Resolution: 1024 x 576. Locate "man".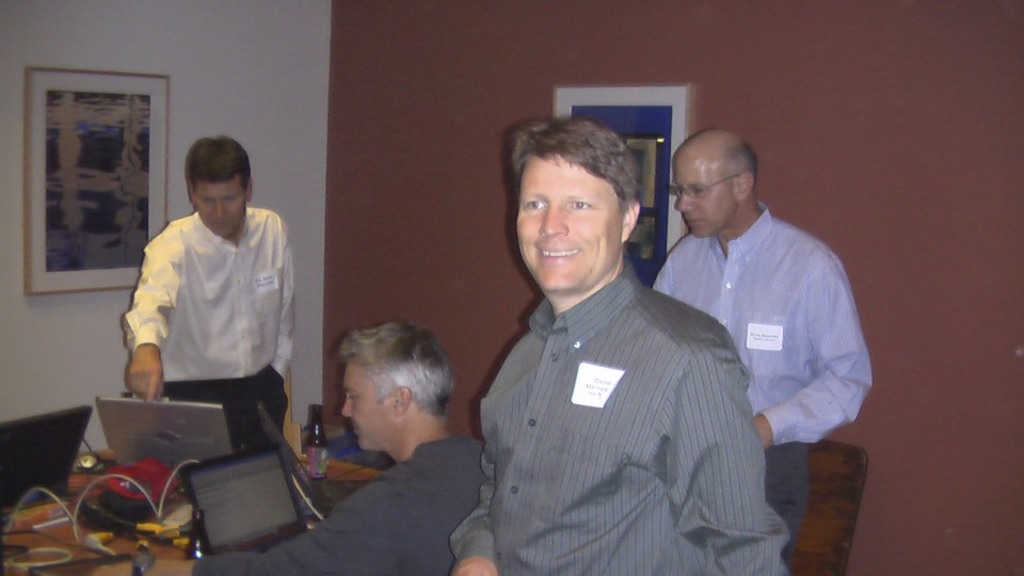
left=148, top=320, right=507, bottom=575.
